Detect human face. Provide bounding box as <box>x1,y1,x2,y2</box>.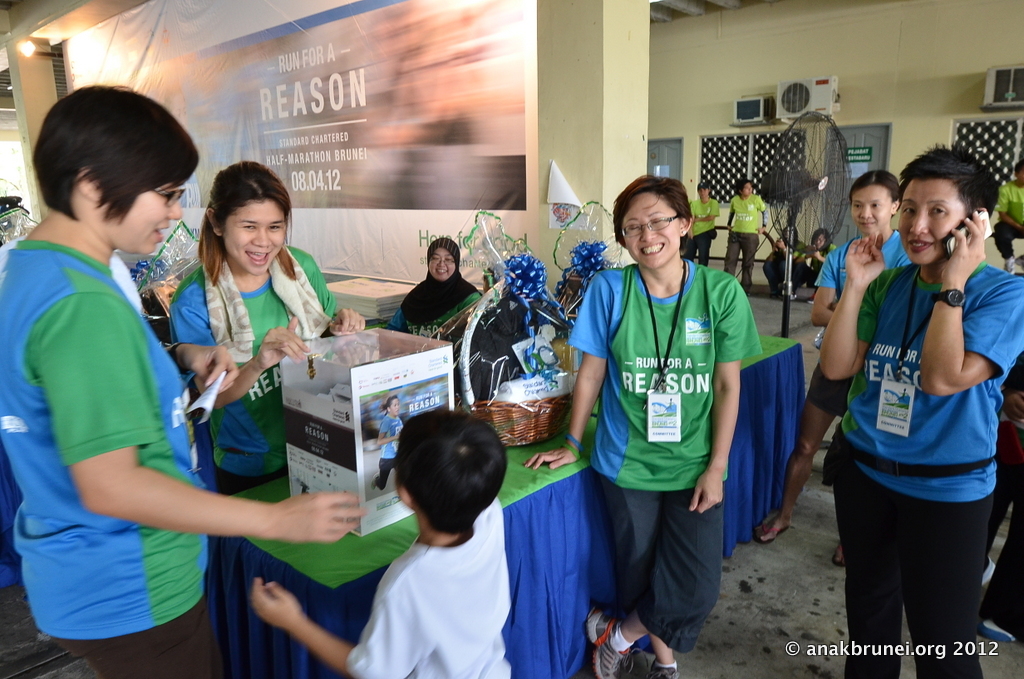
<box>852,184,893,237</box>.
